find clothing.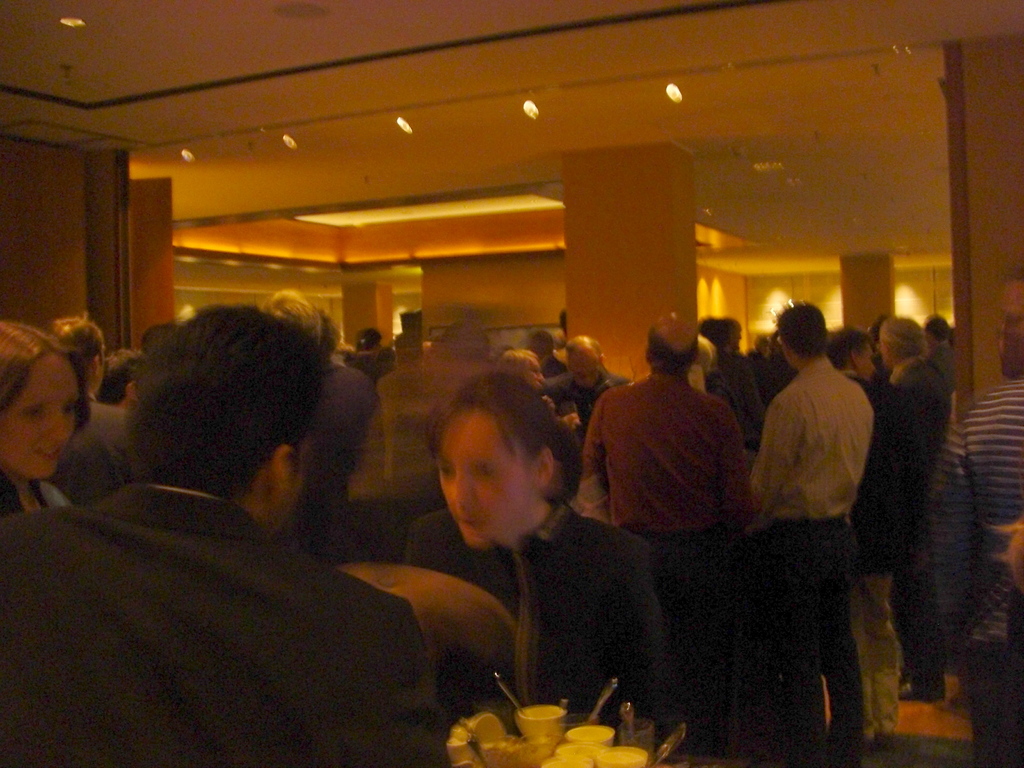
detection(573, 373, 763, 706).
